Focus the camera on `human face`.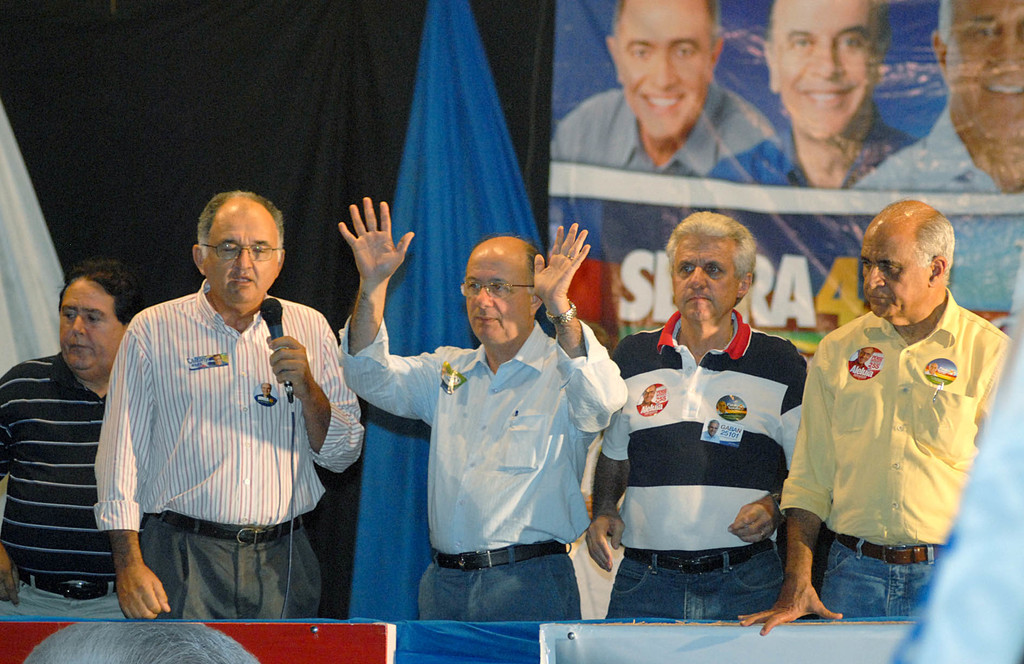
Focus region: <region>59, 283, 118, 375</region>.
